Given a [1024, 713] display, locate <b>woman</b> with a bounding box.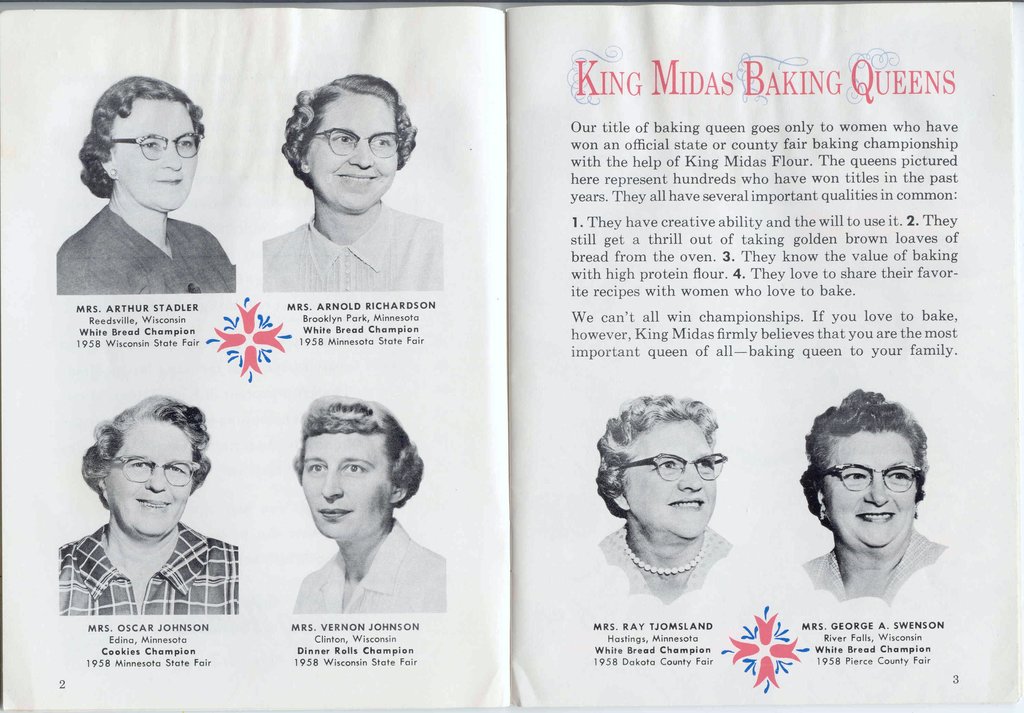
Located: 262, 70, 440, 288.
